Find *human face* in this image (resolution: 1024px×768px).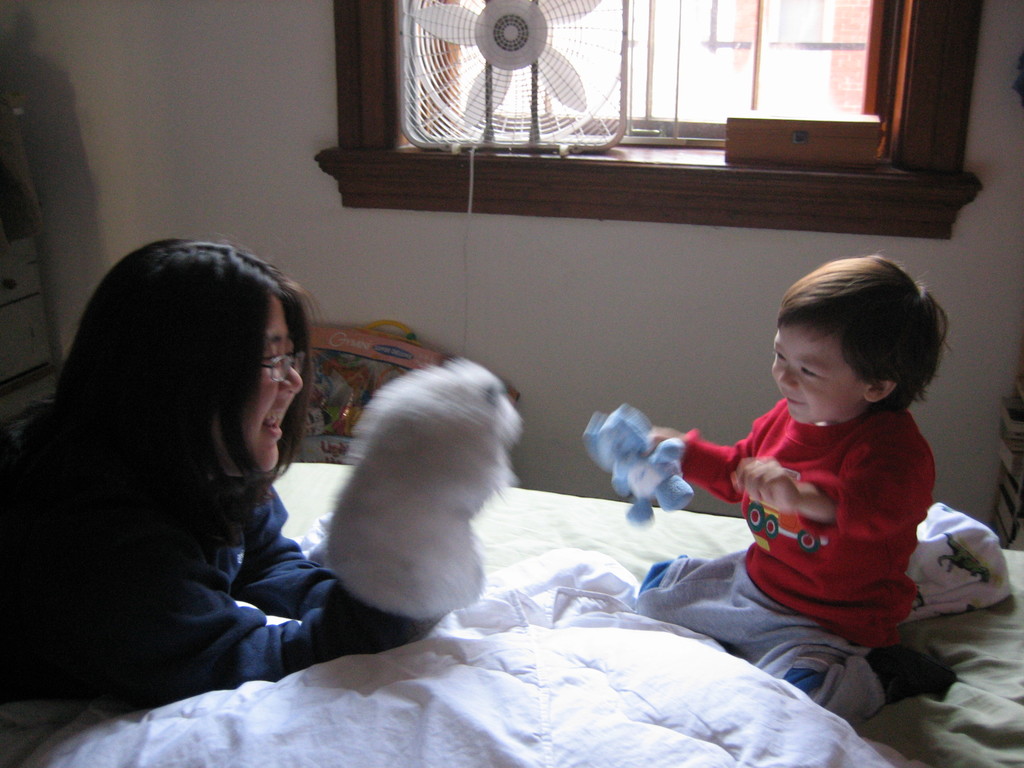
[x1=771, y1=328, x2=867, y2=424].
